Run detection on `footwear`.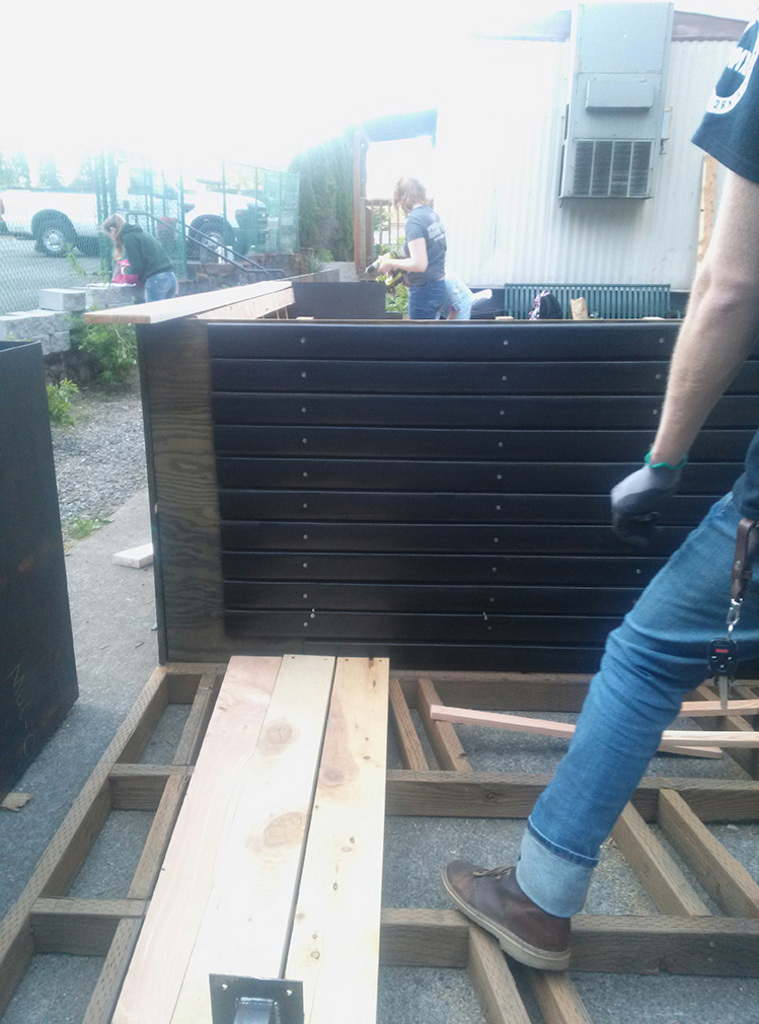
Result: (450, 860, 601, 996).
